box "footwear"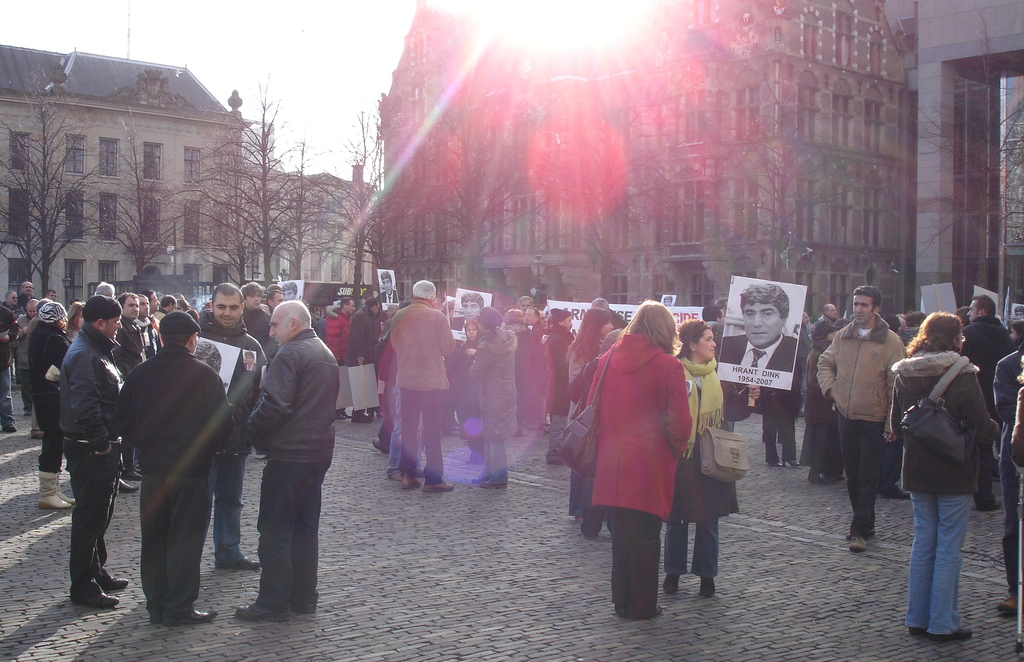
Rect(882, 485, 916, 499)
